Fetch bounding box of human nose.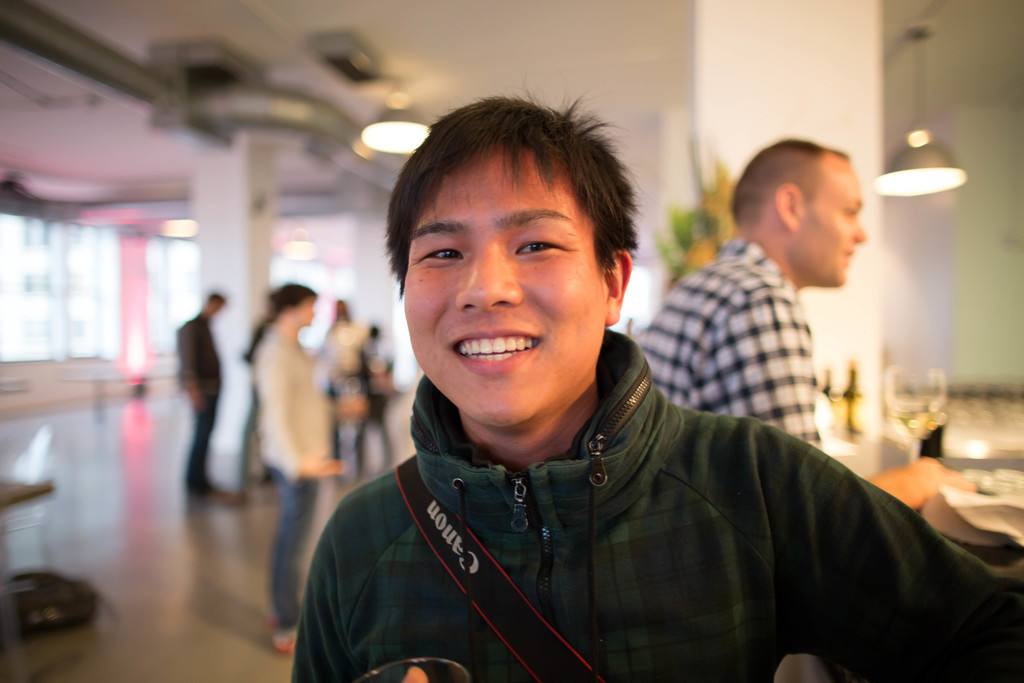
Bbox: {"x1": 851, "y1": 219, "x2": 868, "y2": 244}.
